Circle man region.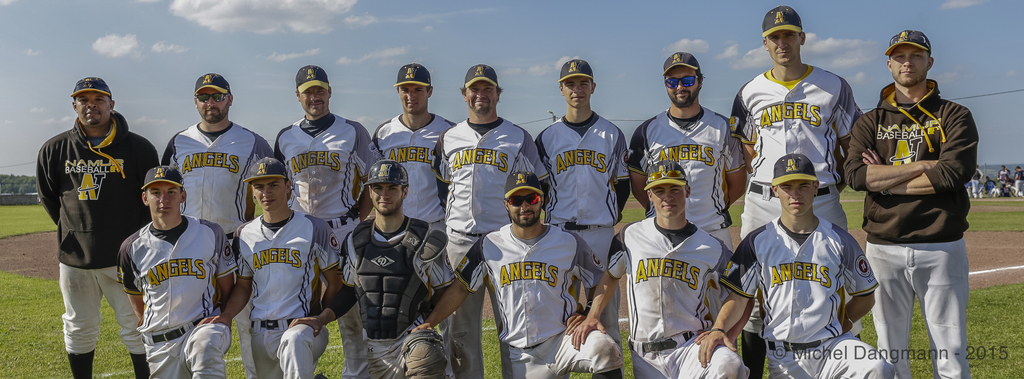
Region: x1=844, y1=10, x2=980, y2=363.
